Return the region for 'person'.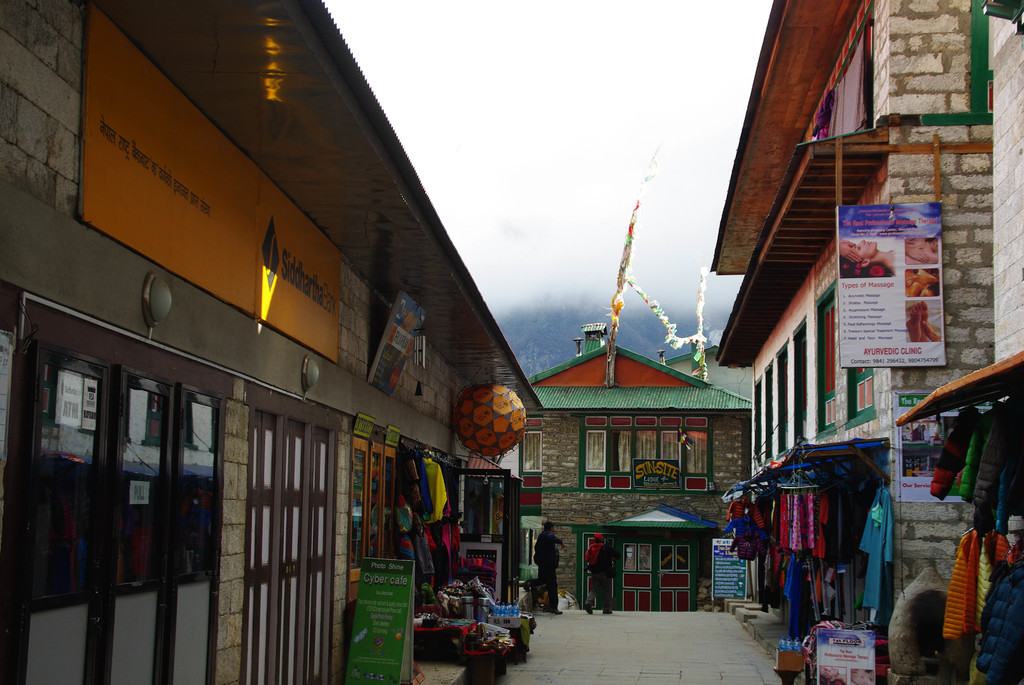
{"x1": 529, "y1": 515, "x2": 567, "y2": 618}.
